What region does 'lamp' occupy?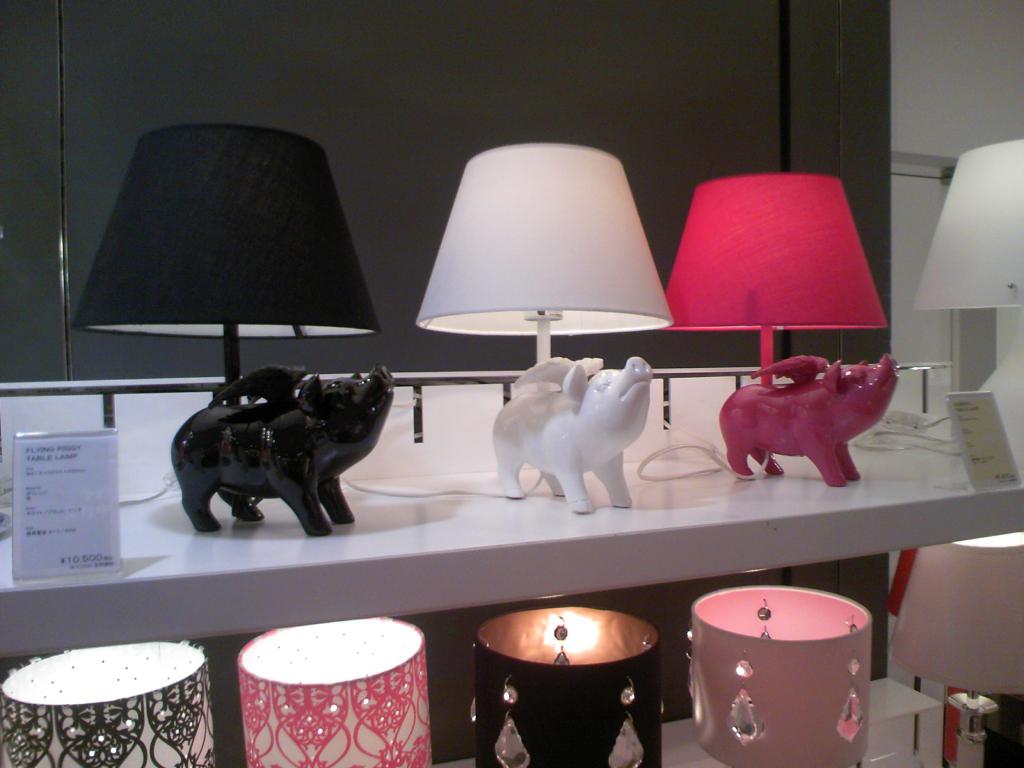
crop(417, 139, 673, 381).
